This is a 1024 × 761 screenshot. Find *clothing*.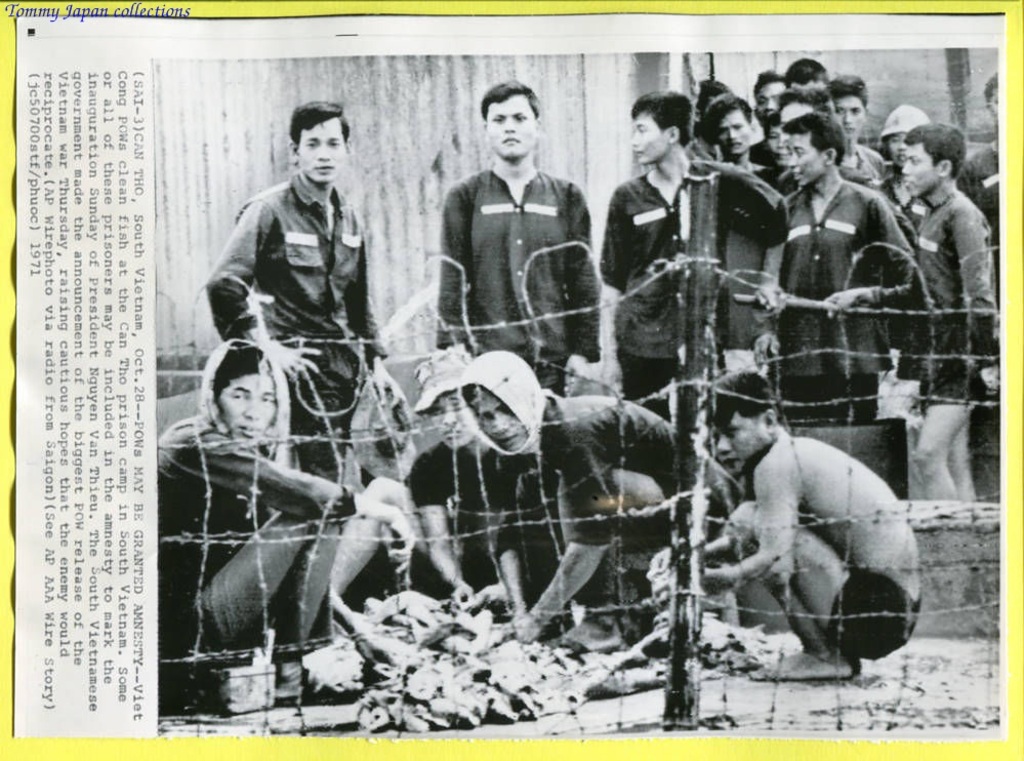
Bounding box: (x1=868, y1=189, x2=1002, y2=399).
